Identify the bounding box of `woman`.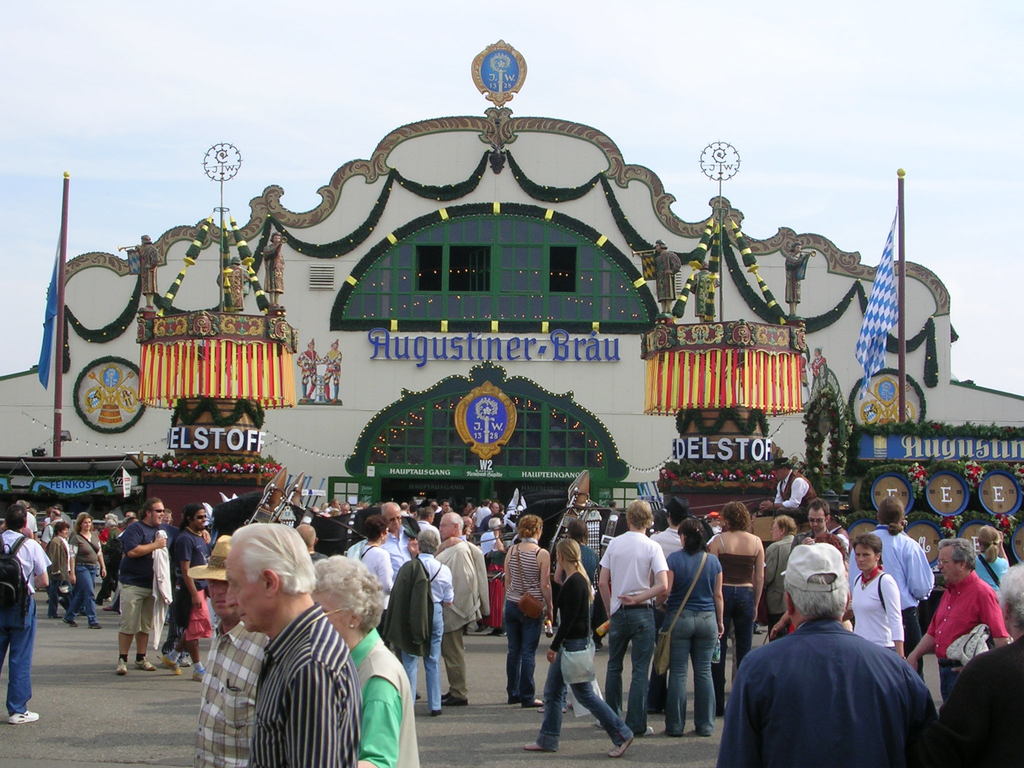
501/515/555/705.
